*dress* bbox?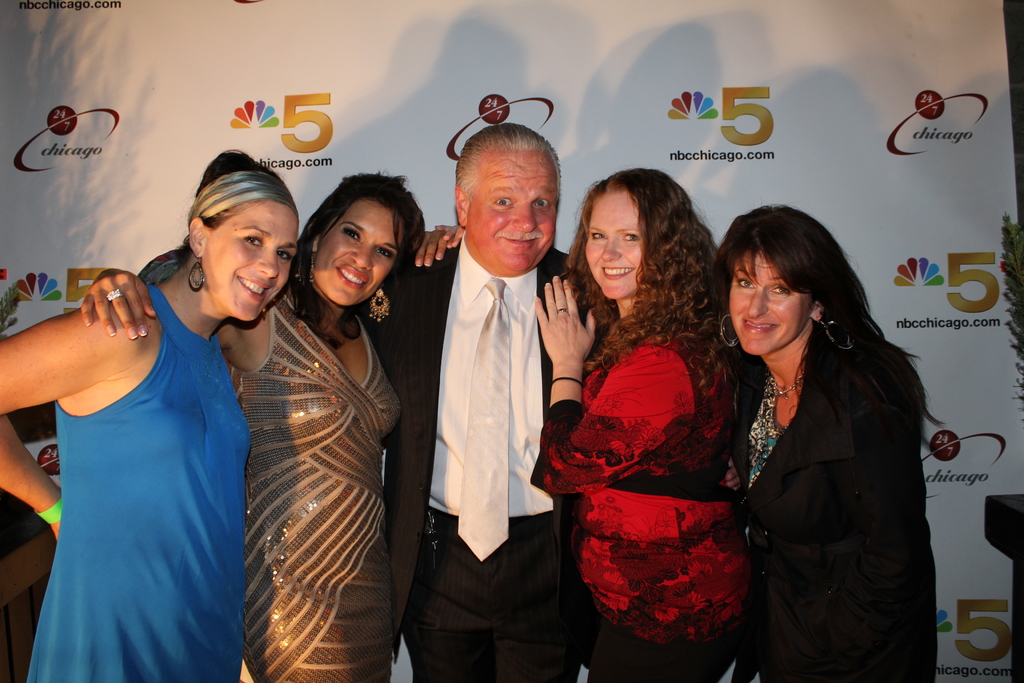
bbox=(26, 279, 252, 682)
